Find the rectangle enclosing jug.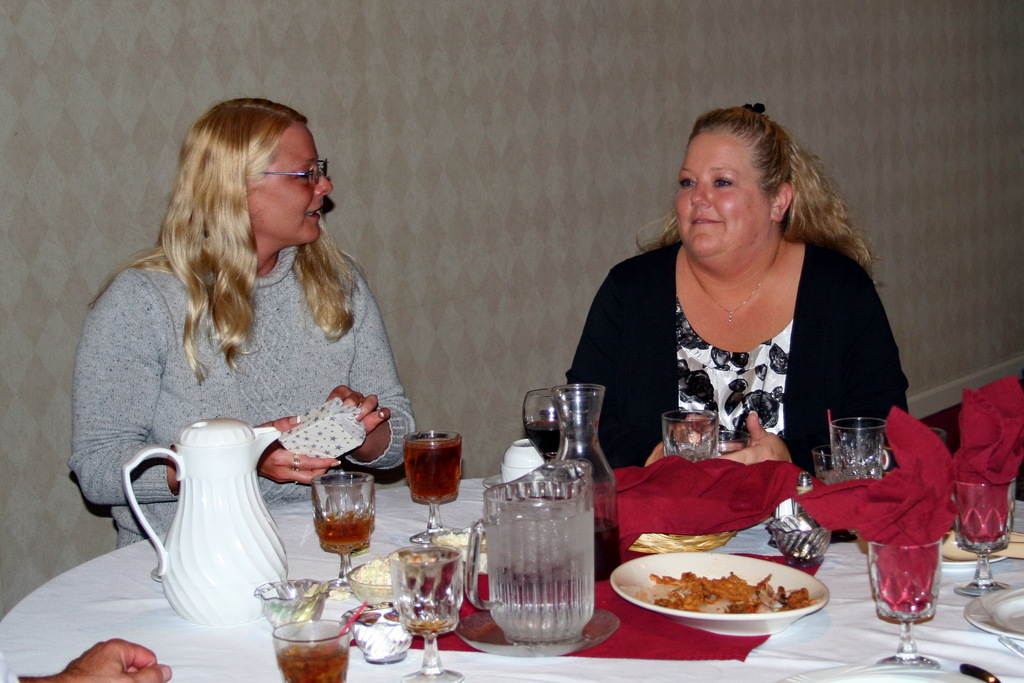
463/480/595/645.
